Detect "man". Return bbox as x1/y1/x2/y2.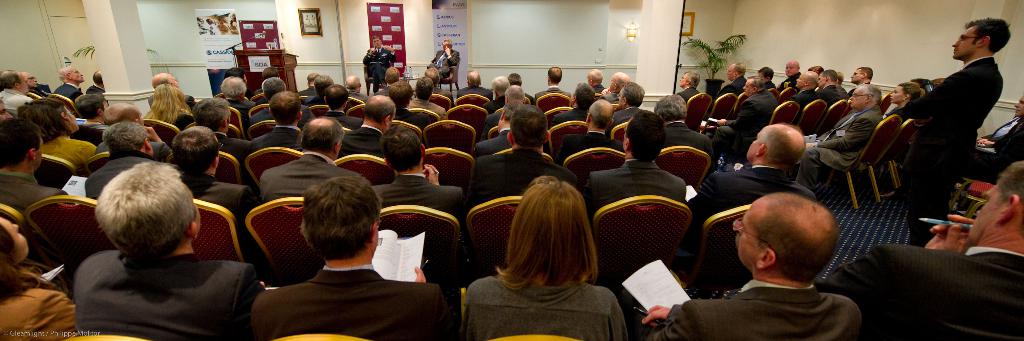
54/63/85/106.
